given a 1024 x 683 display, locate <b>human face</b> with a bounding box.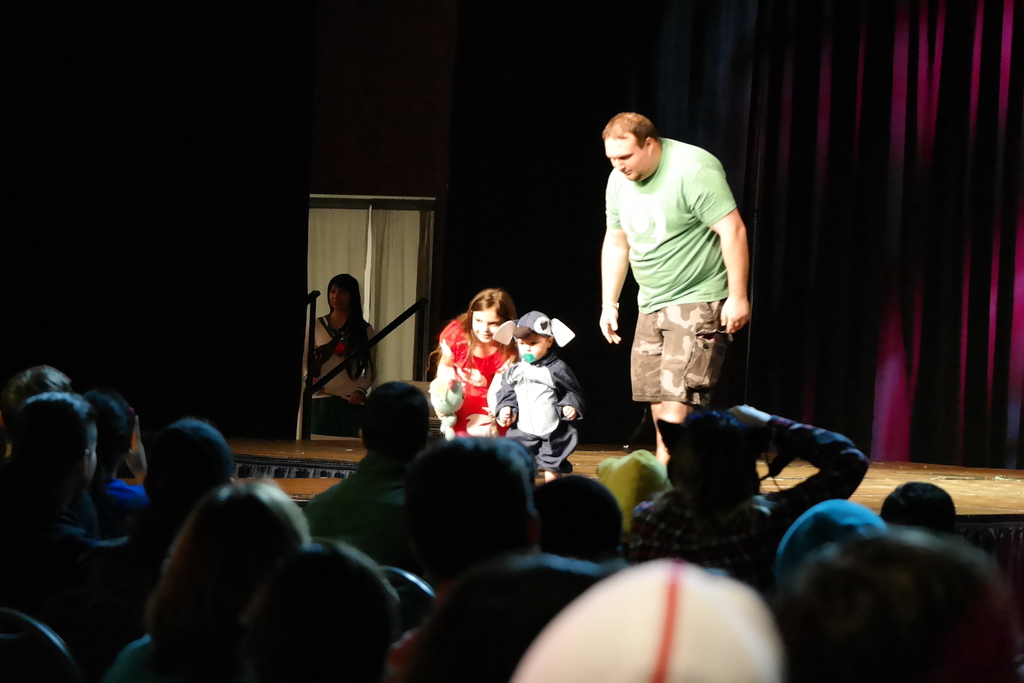
Located: (471,308,499,343).
